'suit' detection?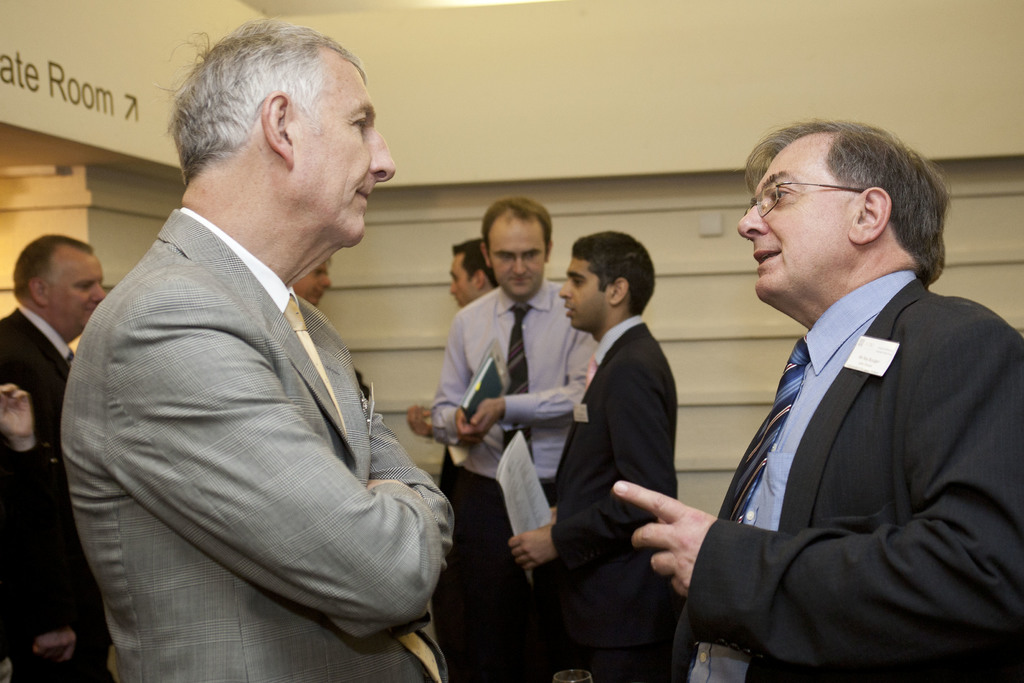
[left=545, top=309, right=682, bottom=682]
